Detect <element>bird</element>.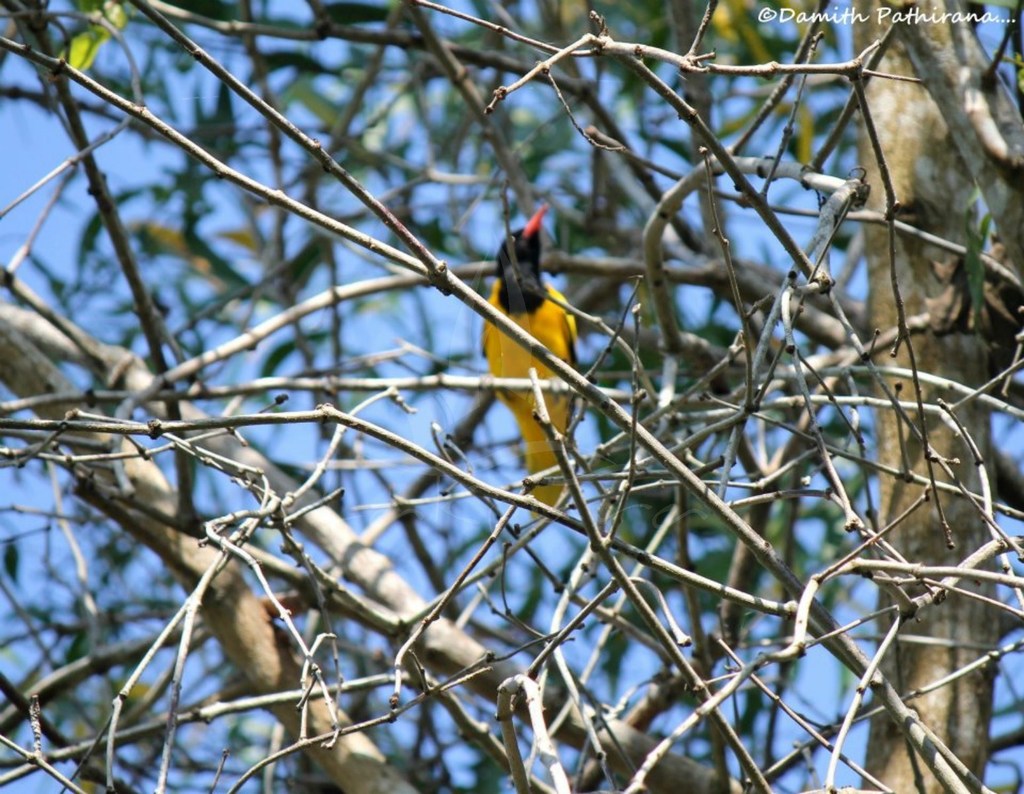
Detected at 460, 202, 611, 489.
